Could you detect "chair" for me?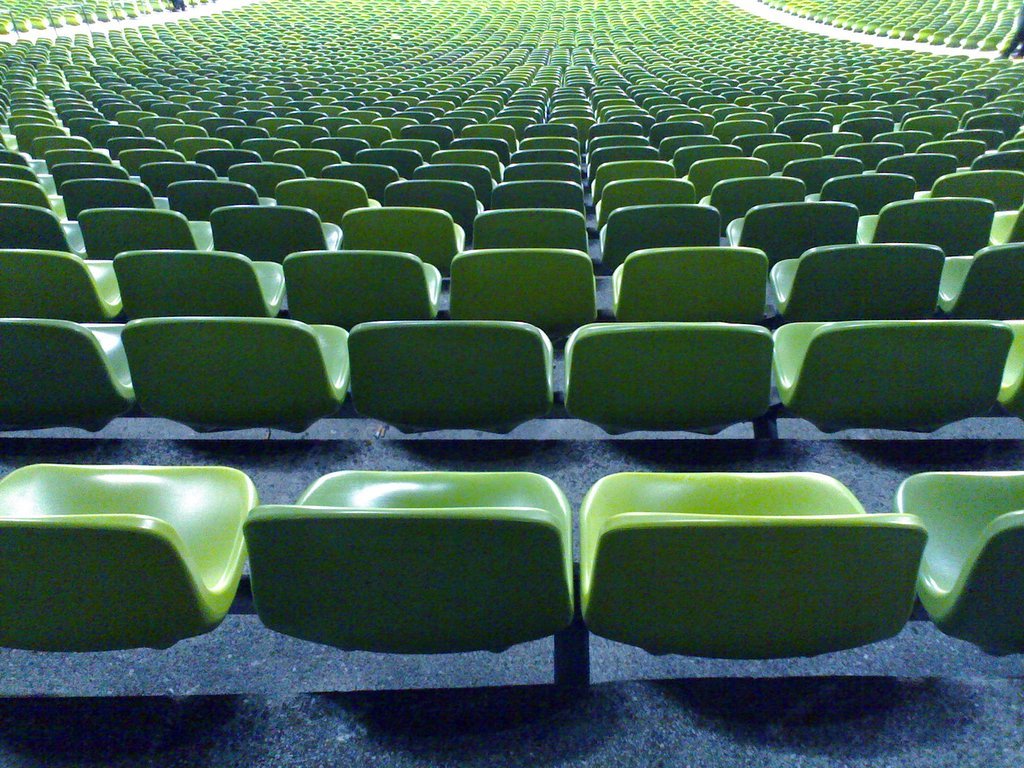
Detection result: 172,133,234,158.
